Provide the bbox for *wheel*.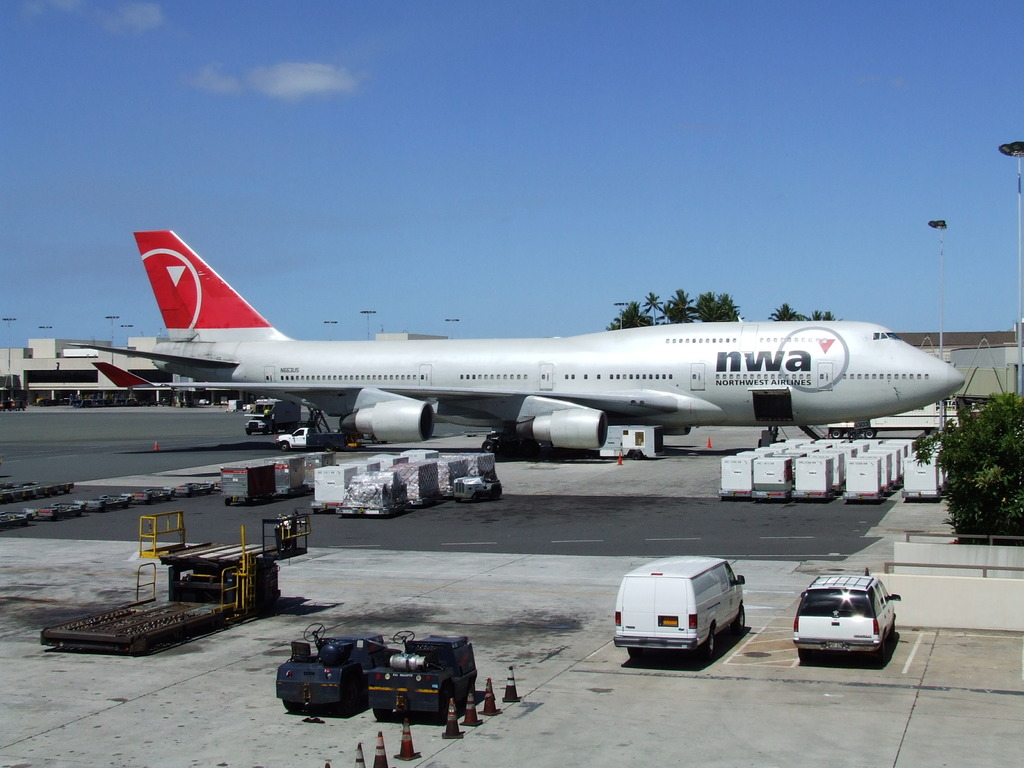
{"x1": 832, "y1": 429, "x2": 842, "y2": 438}.
